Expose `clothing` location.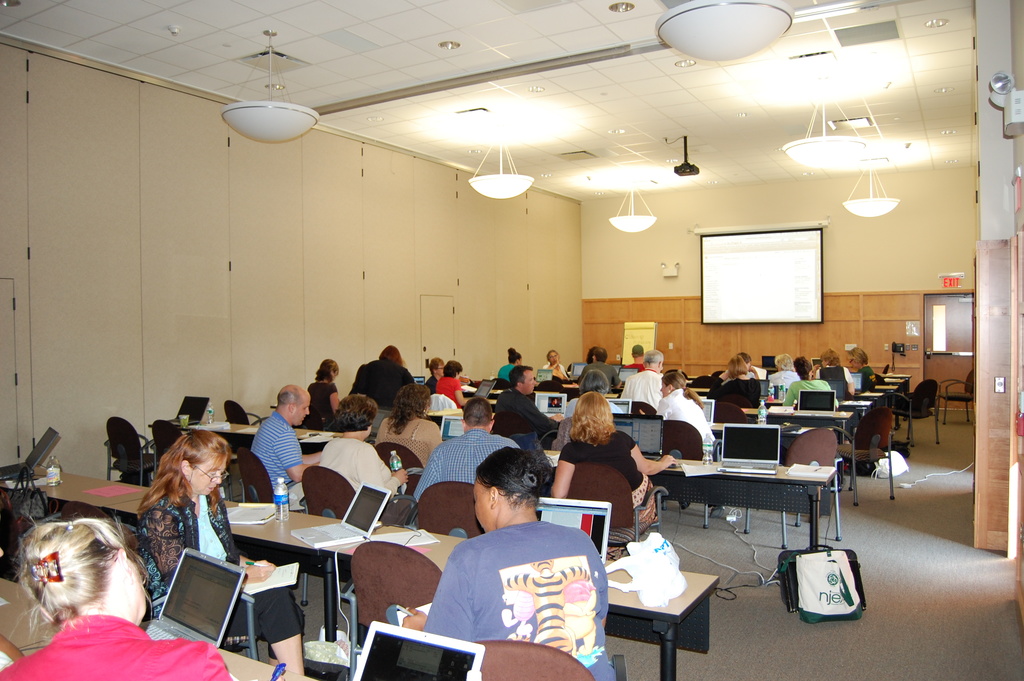
Exposed at rect(401, 423, 529, 516).
